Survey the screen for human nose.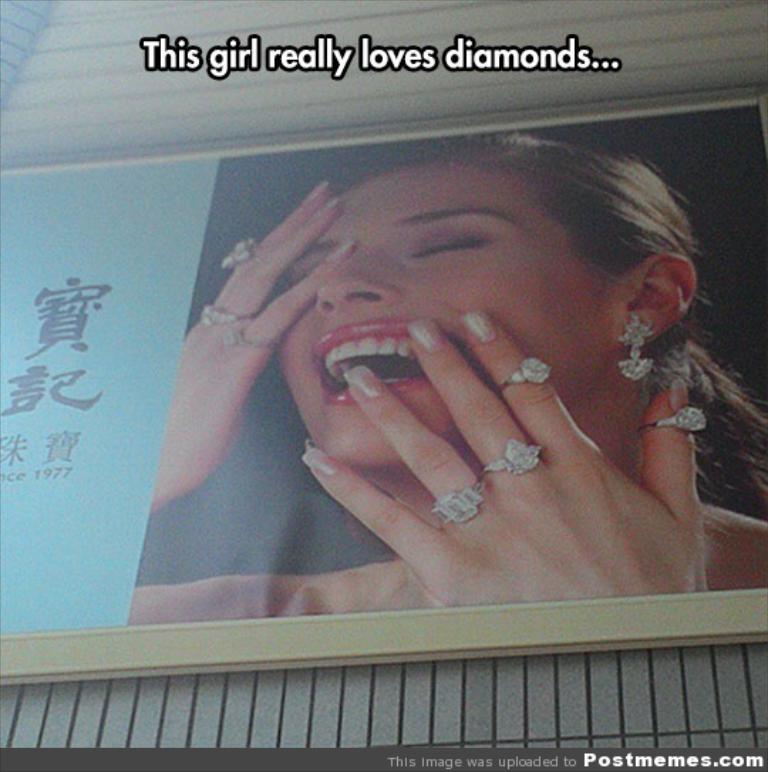
Survey found: (x1=316, y1=247, x2=402, y2=307).
